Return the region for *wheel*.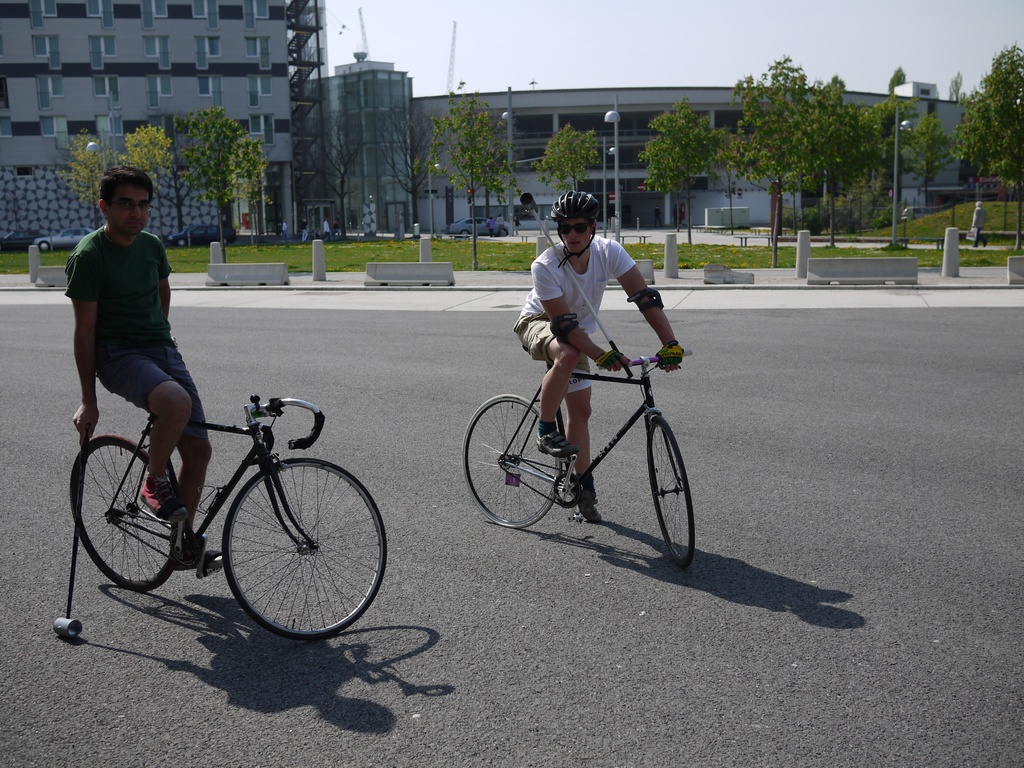
[x1=67, y1=437, x2=184, y2=593].
